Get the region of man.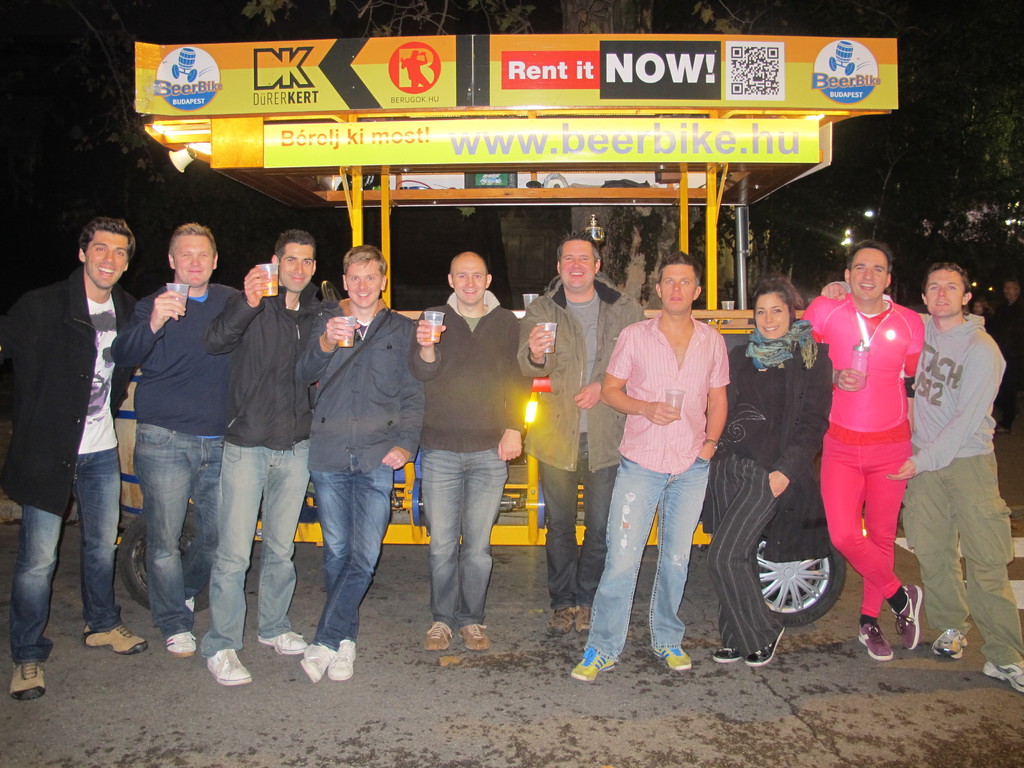
113:219:393:654.
